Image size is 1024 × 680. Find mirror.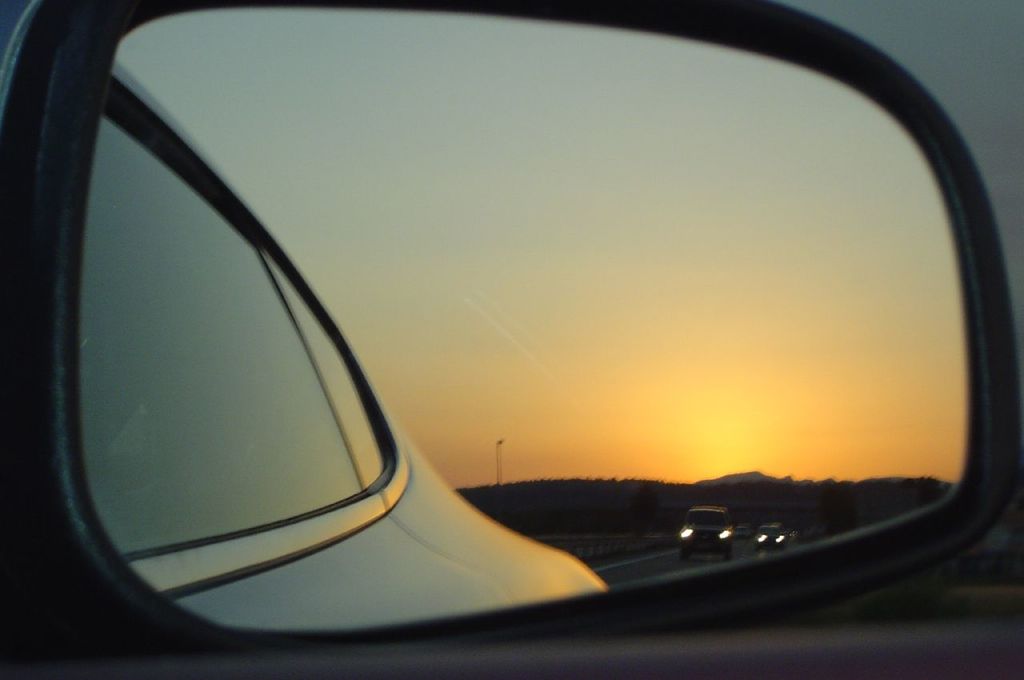
bbox=[77, 9, 970, 635].
